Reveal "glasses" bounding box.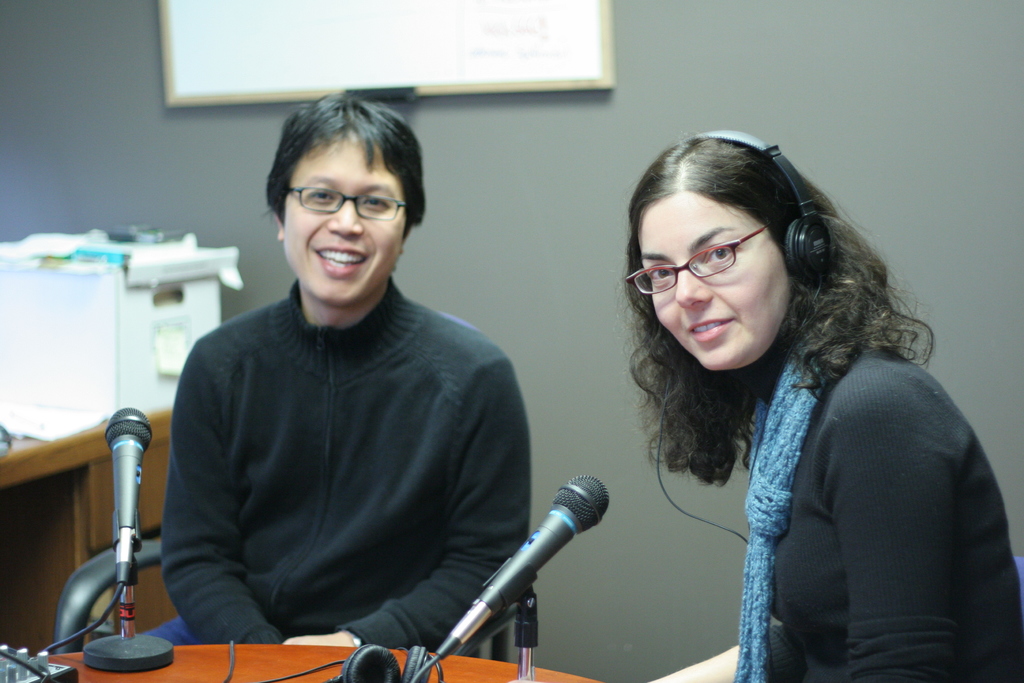
Revealed: bbox=[283, 185, 409, 223].
